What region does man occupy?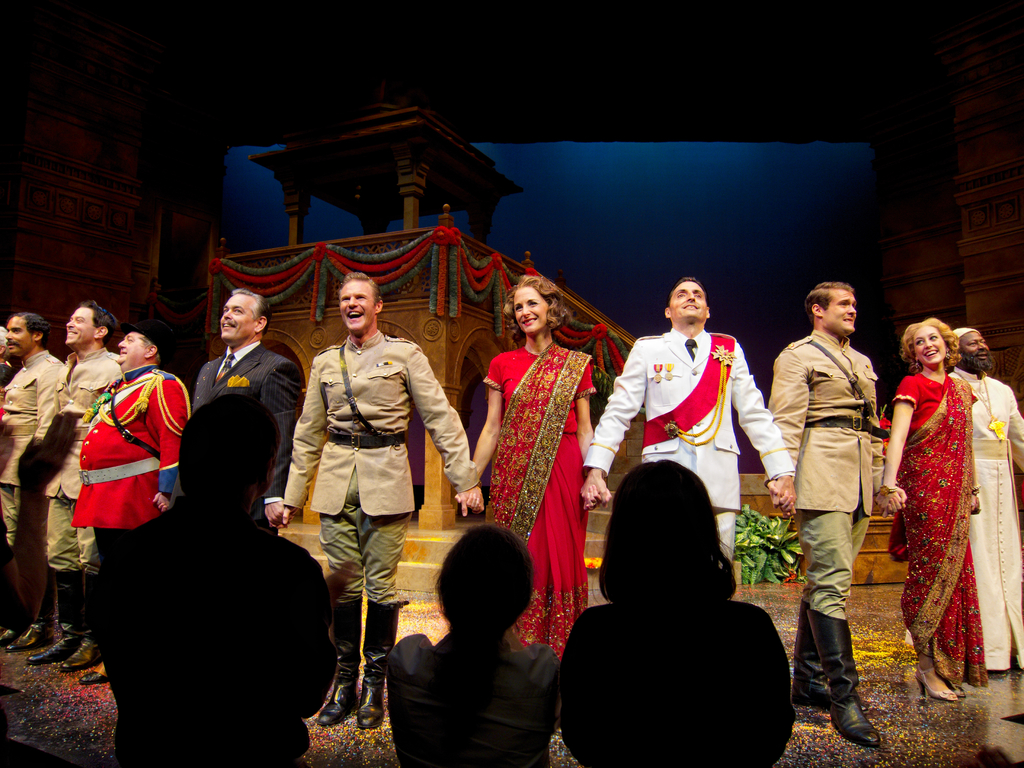
935,323,1023,679.
